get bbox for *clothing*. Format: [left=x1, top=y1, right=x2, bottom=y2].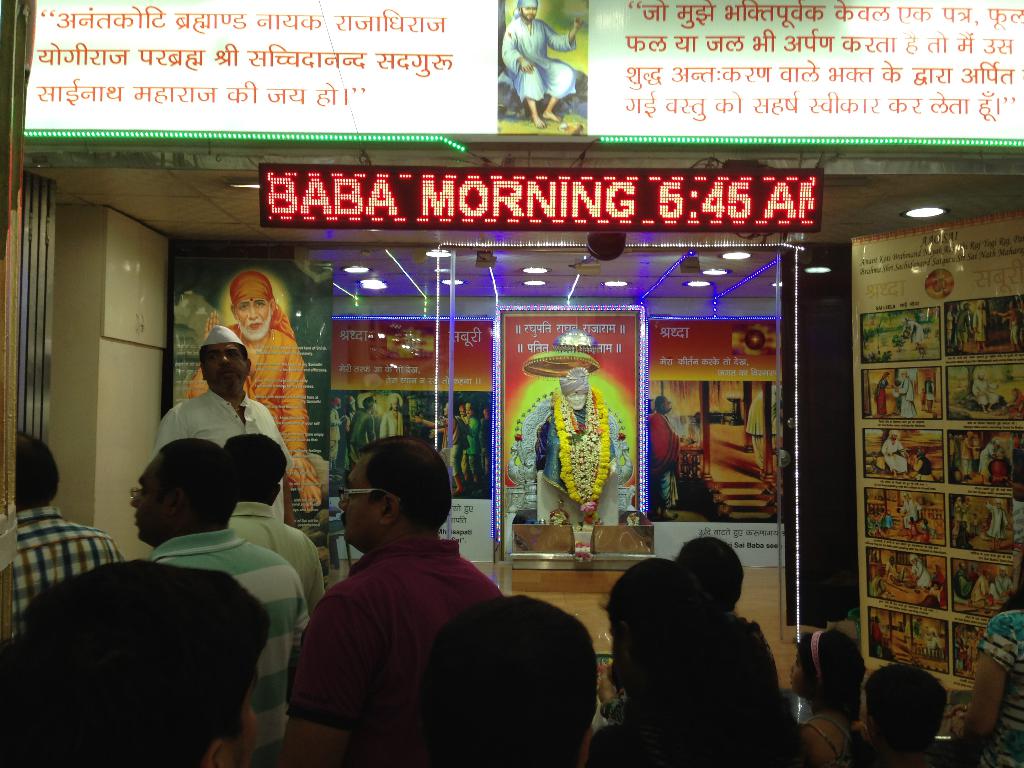
[left=900, top=376, right=920, bottom=420].
